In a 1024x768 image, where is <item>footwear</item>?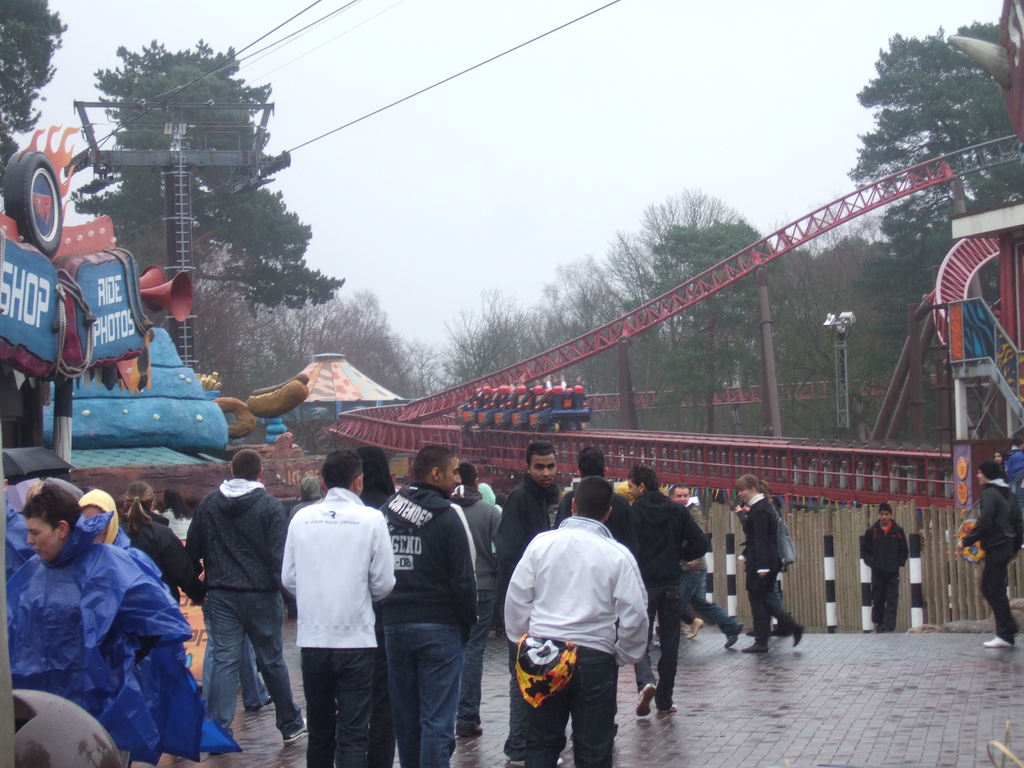
bbox(453, 714, 483, 737).
